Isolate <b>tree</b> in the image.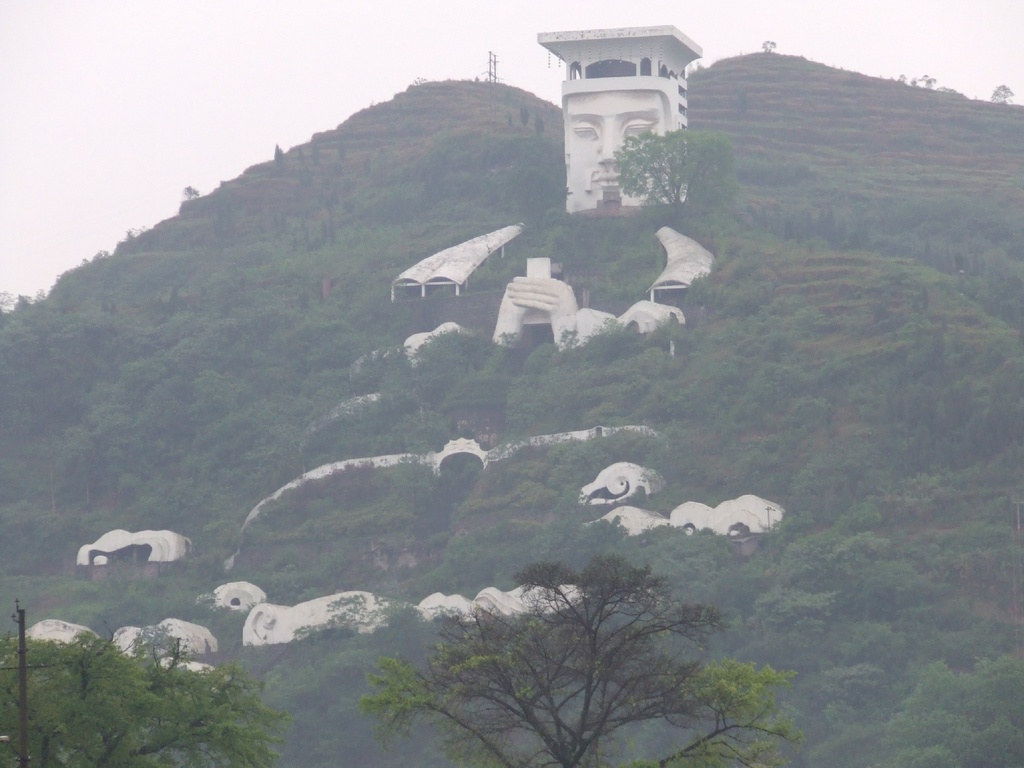
Isolated region: [x1=0, y1=622, x2=292, y2=767].
